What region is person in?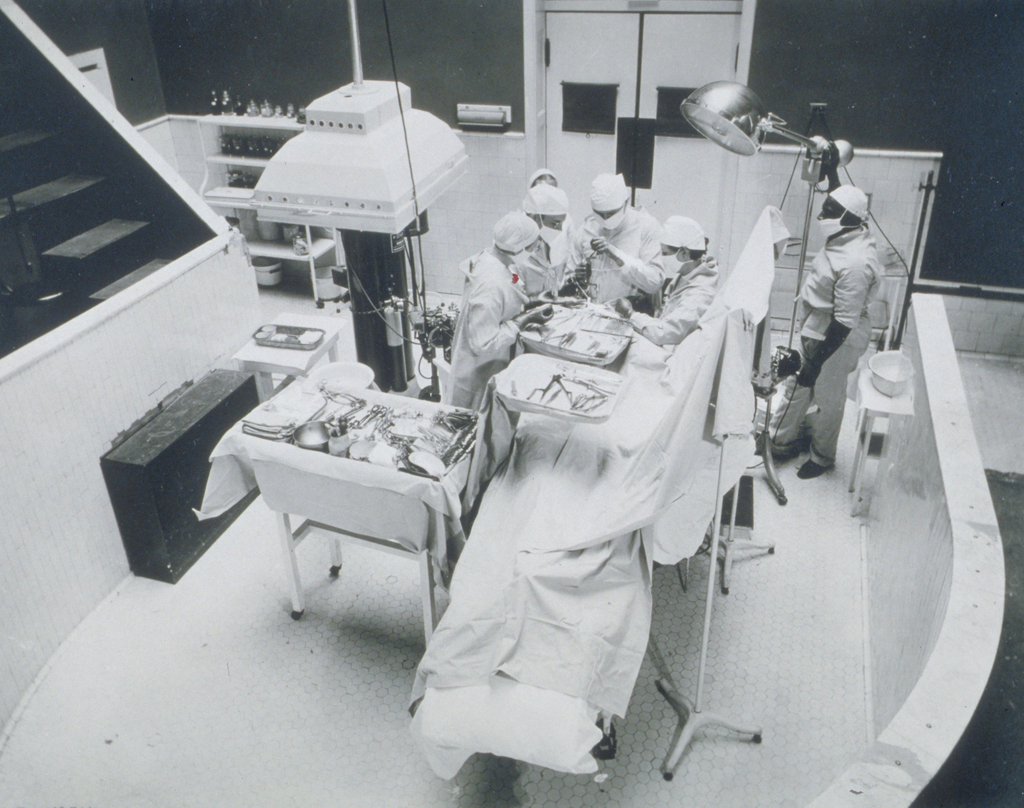
[446, 212, 559, 413].
